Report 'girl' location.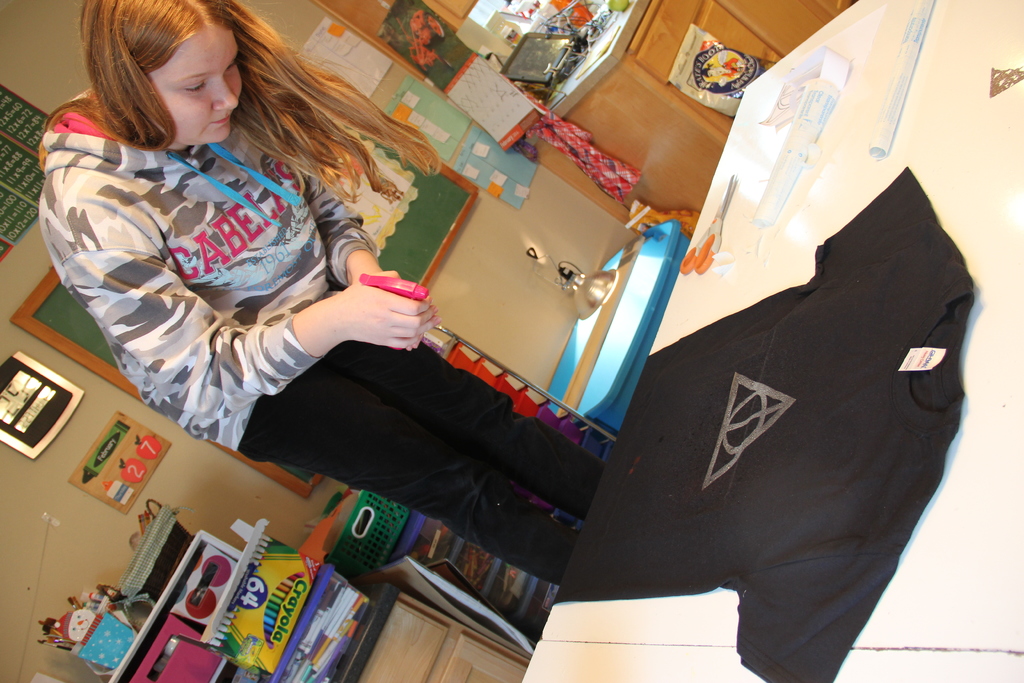
Report: l=31, t=0, r=606, b=593.
